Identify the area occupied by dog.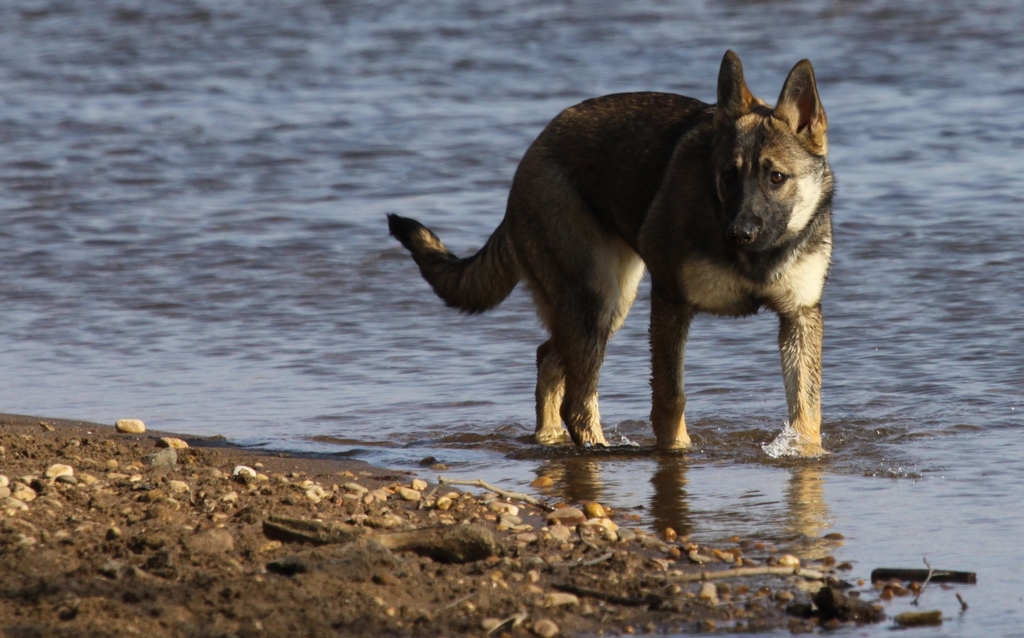
Area: (left=384, top=49, right=842, bottom=451).
